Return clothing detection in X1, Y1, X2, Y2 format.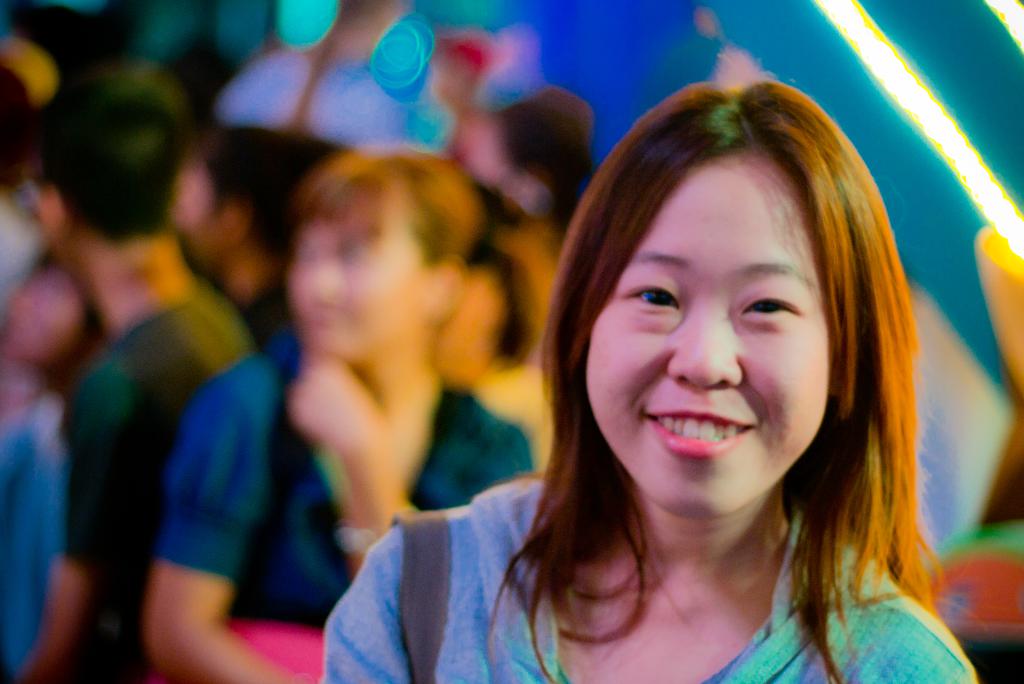
156, 333, 545, 623.
